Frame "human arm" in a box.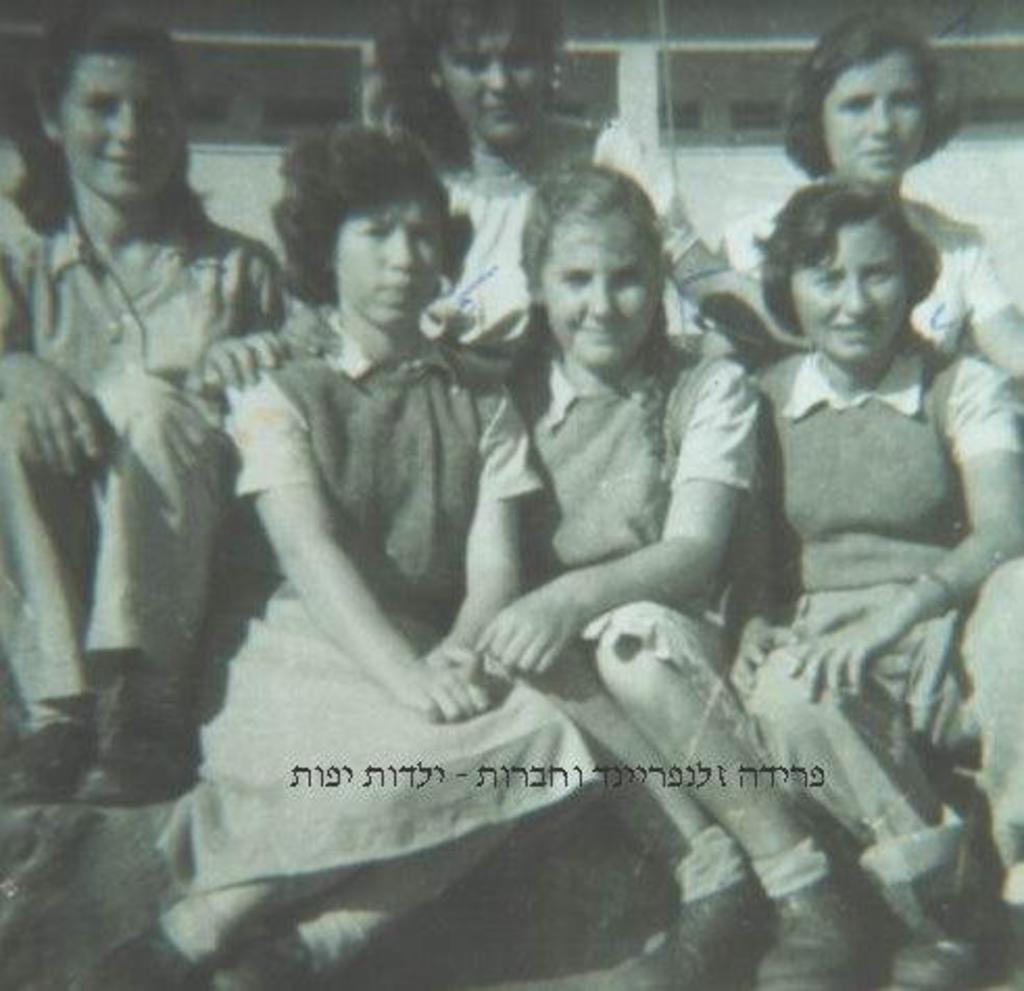
crop(434, 384, 540, 682).
